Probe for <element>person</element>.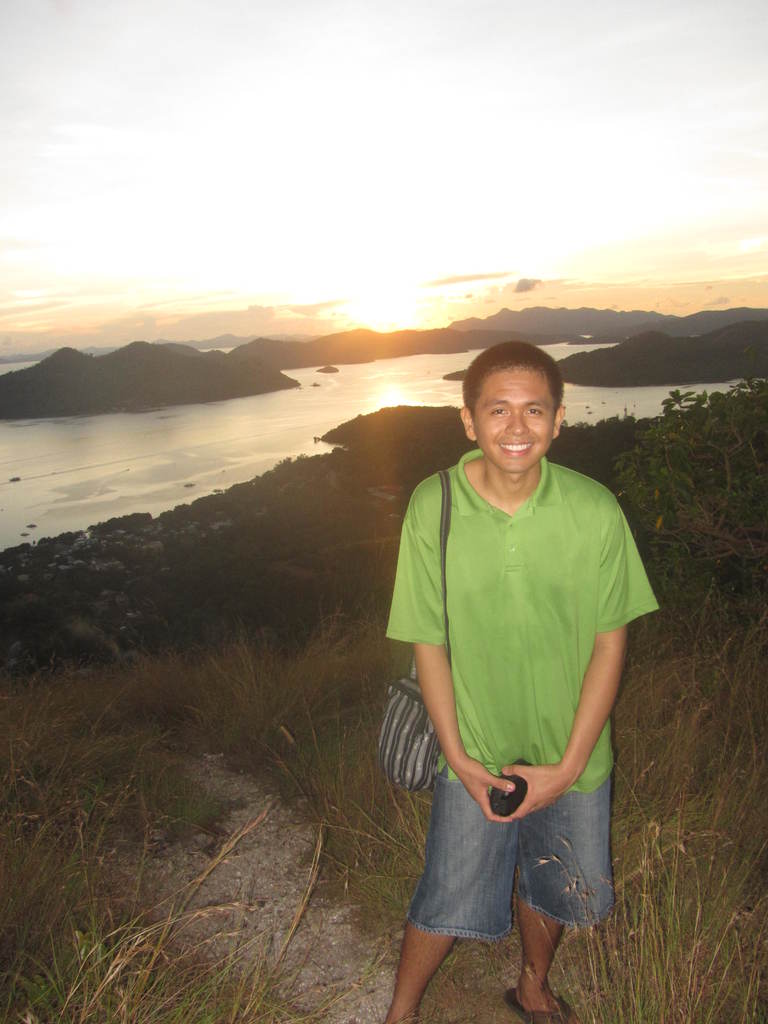
Probe result: box(365, 337, 657, 1023).
